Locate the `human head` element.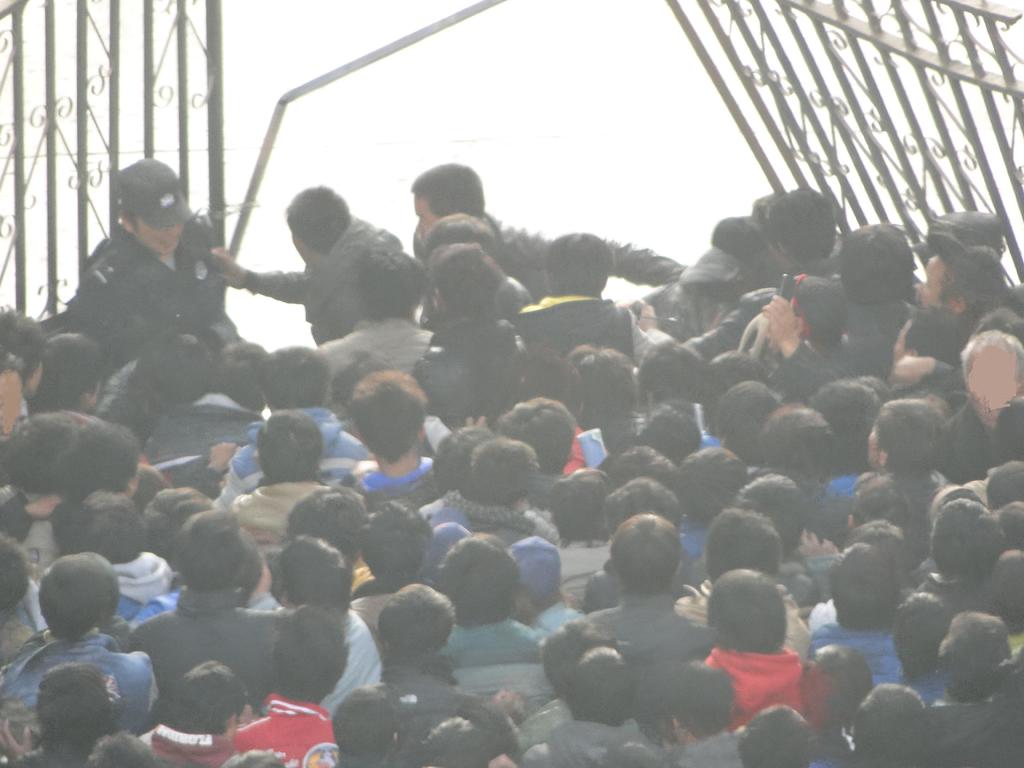
Element bbox: (x1=980, y1=454, x2=1023, y2=506).
